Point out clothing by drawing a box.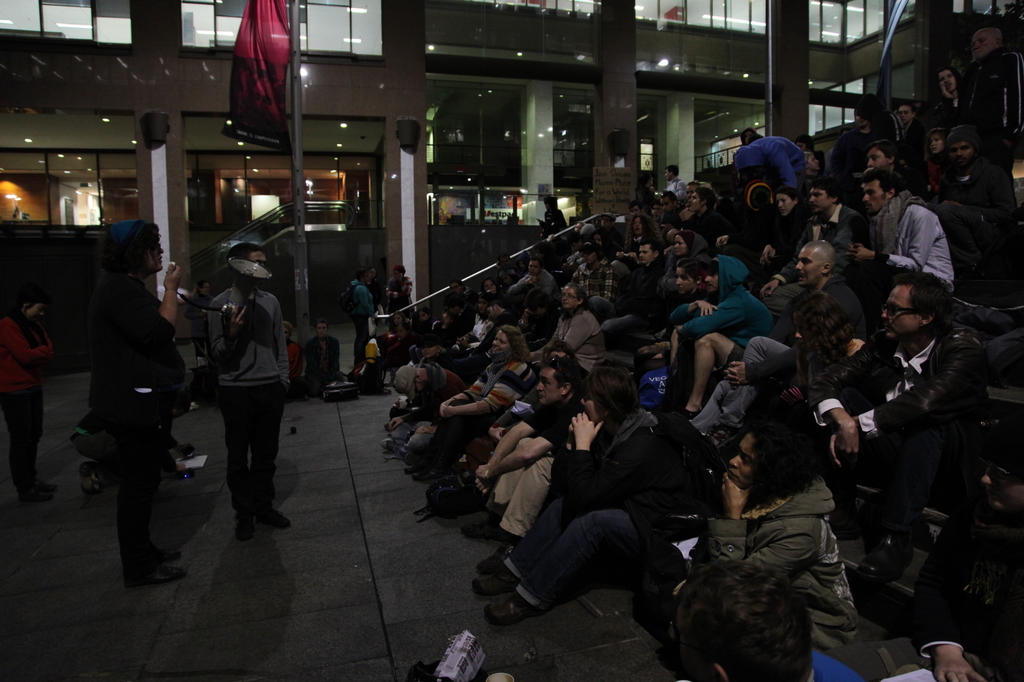
(left=813, top=333, right=1010, bottom=519).
